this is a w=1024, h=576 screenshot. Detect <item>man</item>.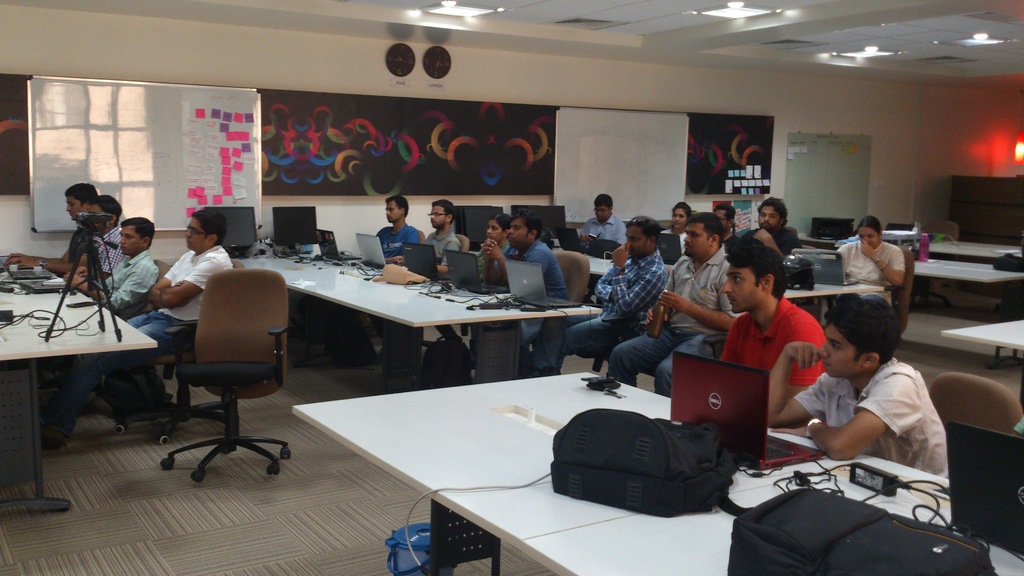
left=716, top=254, right=844, bottom=401.
